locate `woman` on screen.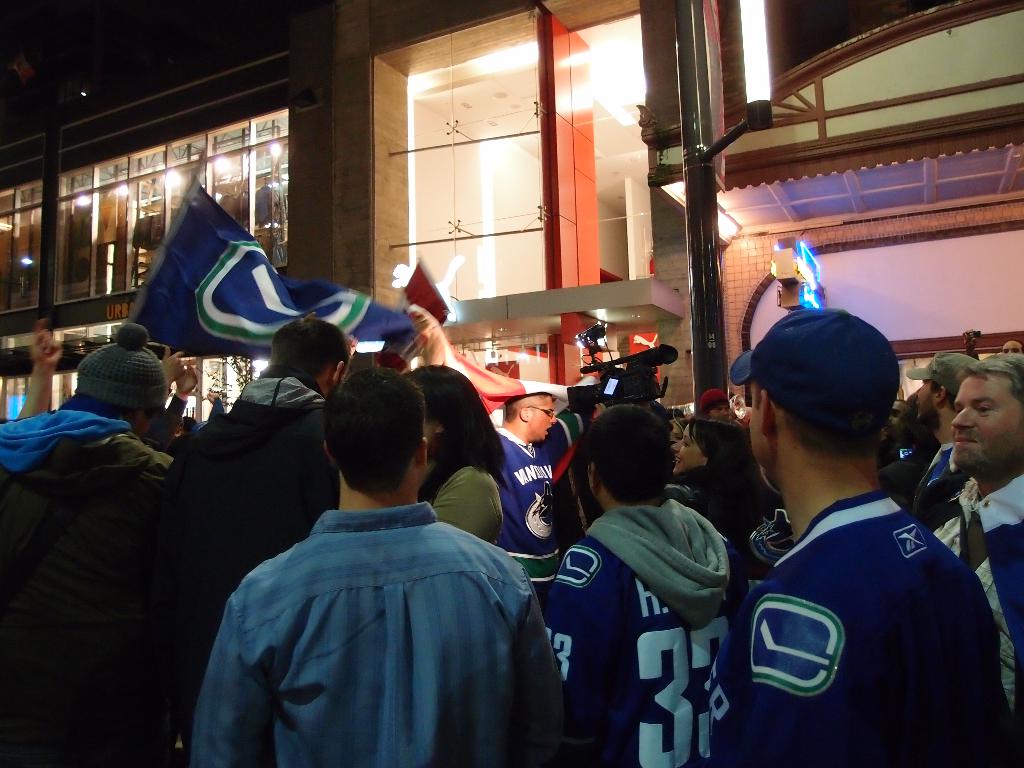
On screen at 411,356,518,547.
